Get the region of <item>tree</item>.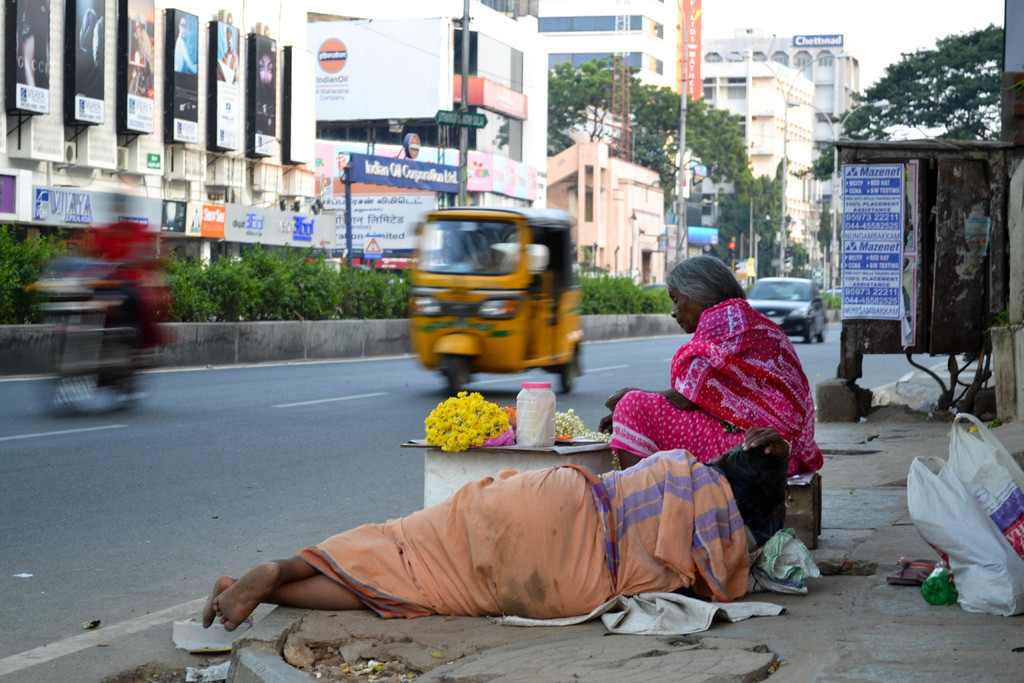
(810,194,834,278).
